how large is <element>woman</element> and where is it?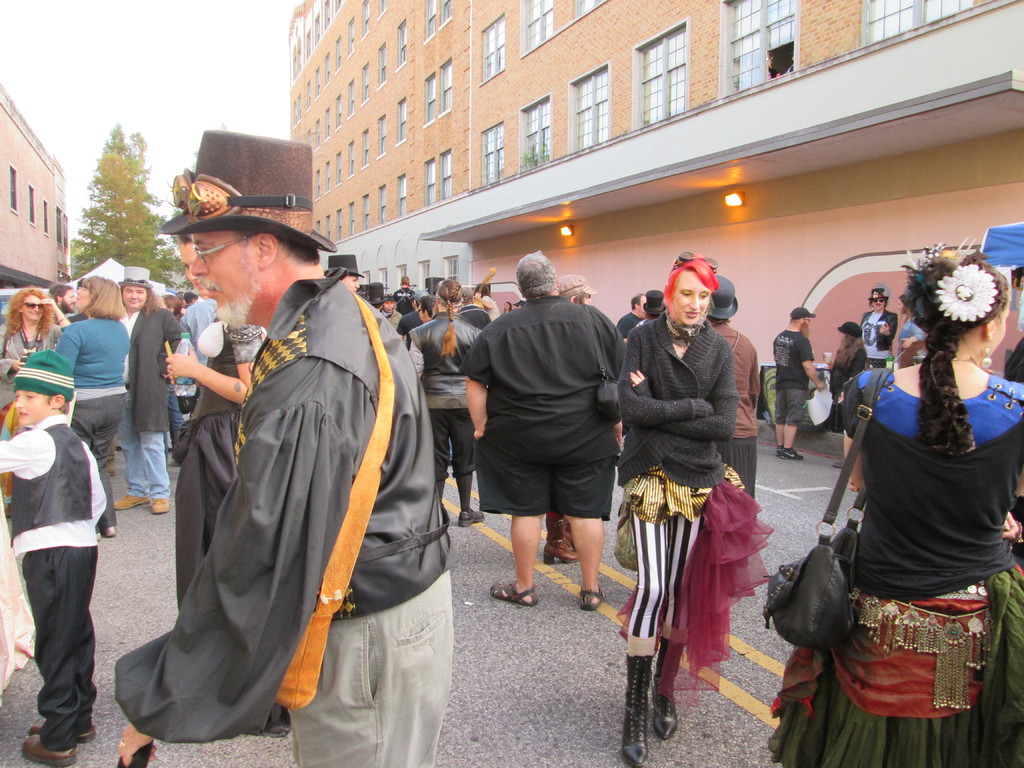
Bounding box: bbox=(798, 226, 1015, 760).
